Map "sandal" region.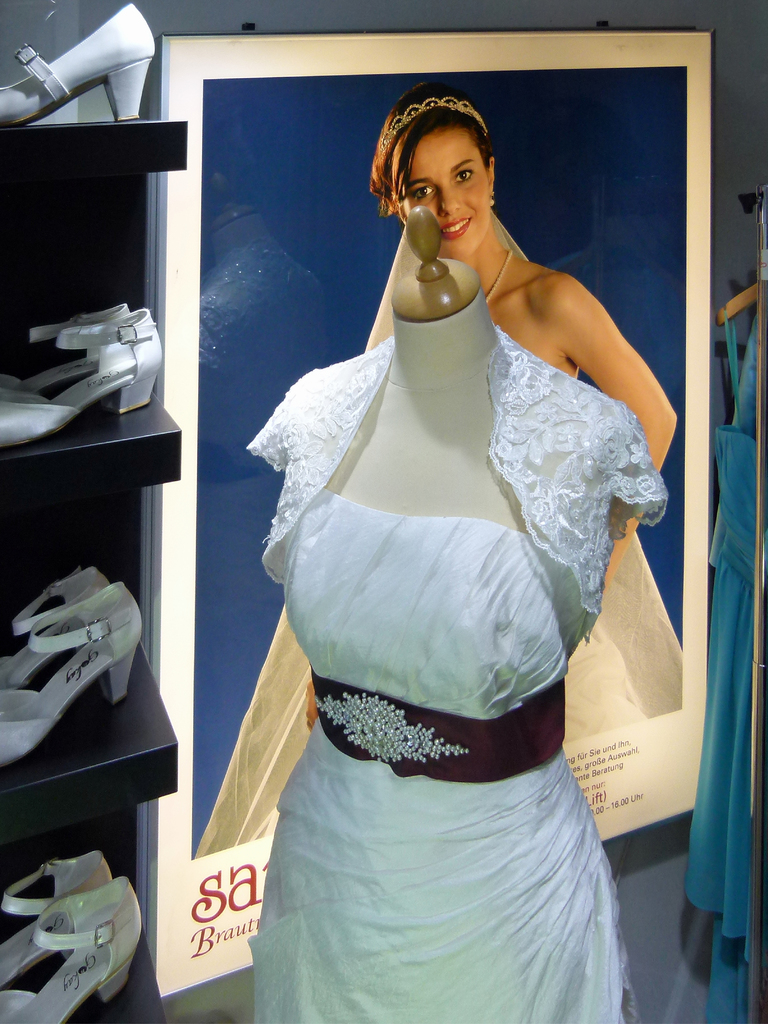
Mapped to bbox=[0, 305, 134, 400].
